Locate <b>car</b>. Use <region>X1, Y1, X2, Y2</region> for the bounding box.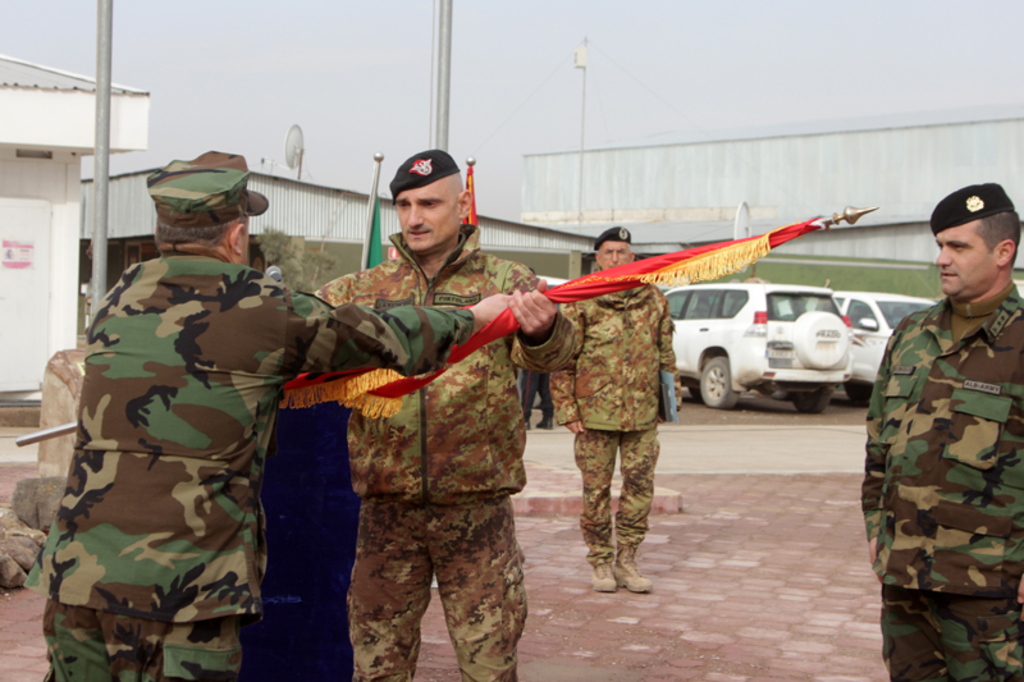
<region>826, 292, 937, 395</region>.
